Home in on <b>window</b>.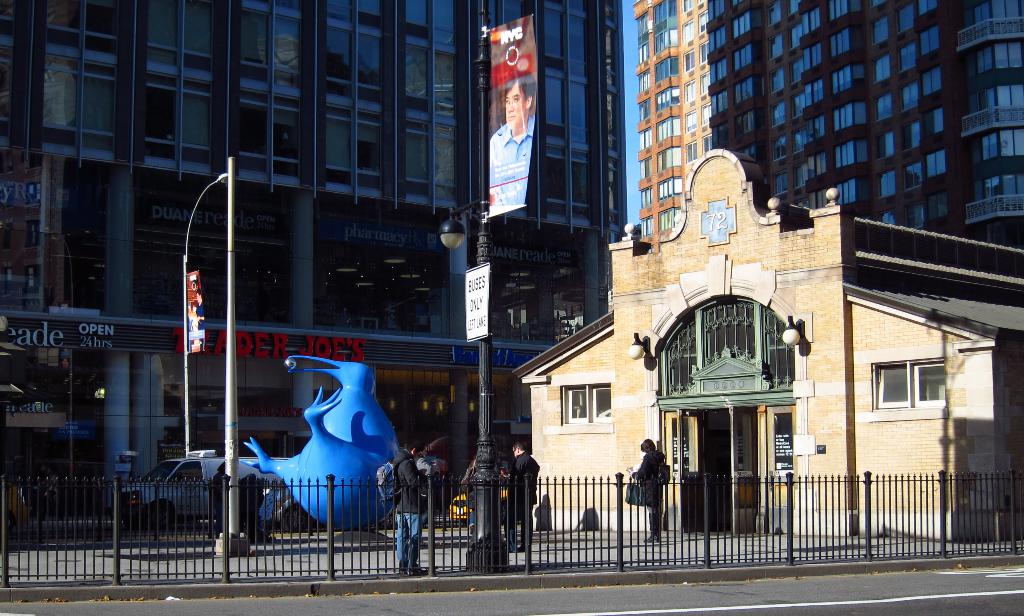
Homed in at rect(314, 184, 461, 342).
